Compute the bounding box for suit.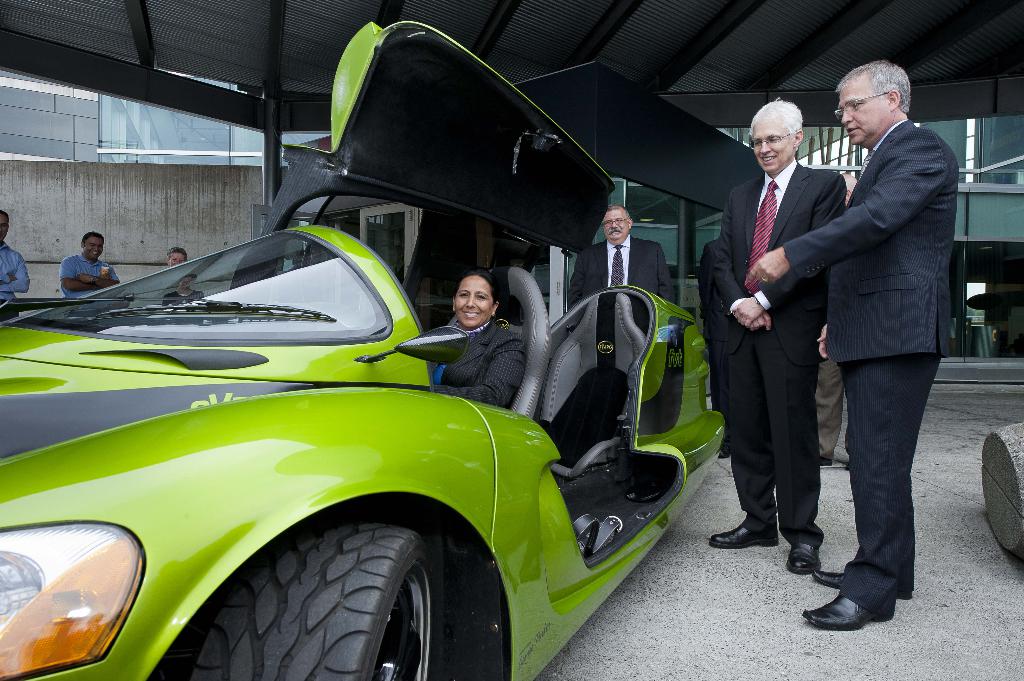
Rect(712, 160, 849, 545).
